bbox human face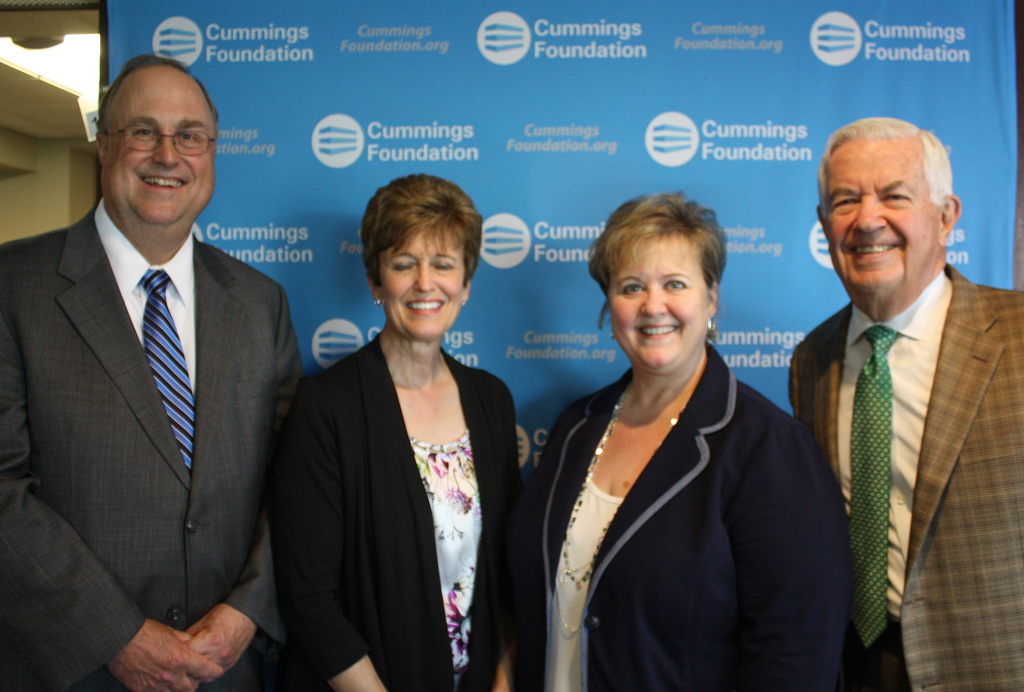
box=[383, 218, 463, 337]
